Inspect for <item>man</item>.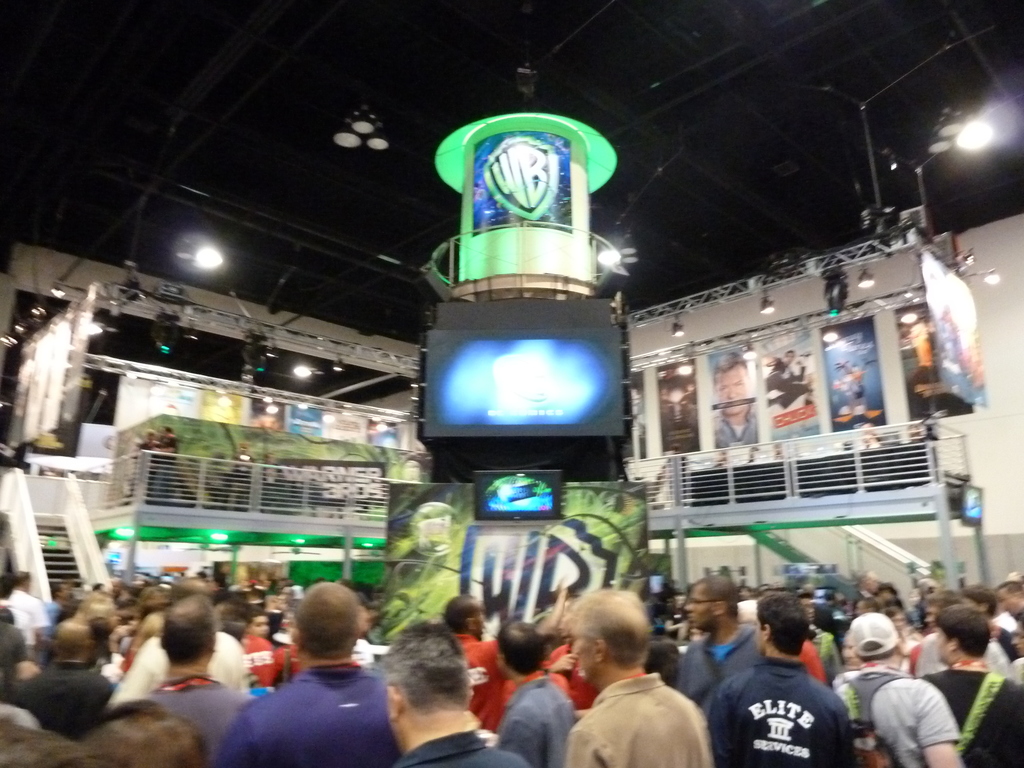
Inspection: (x1=1, y1=602, x2=38, y2=690).
